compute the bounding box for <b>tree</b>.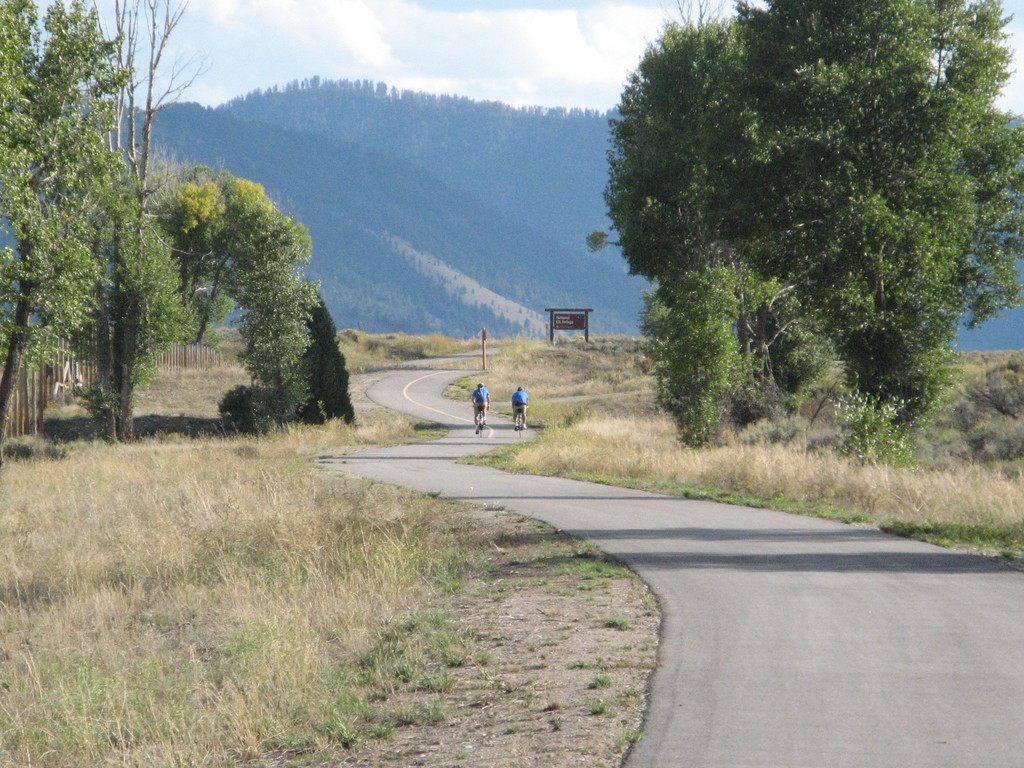
<region>0, 2, 53, 224</region>.
